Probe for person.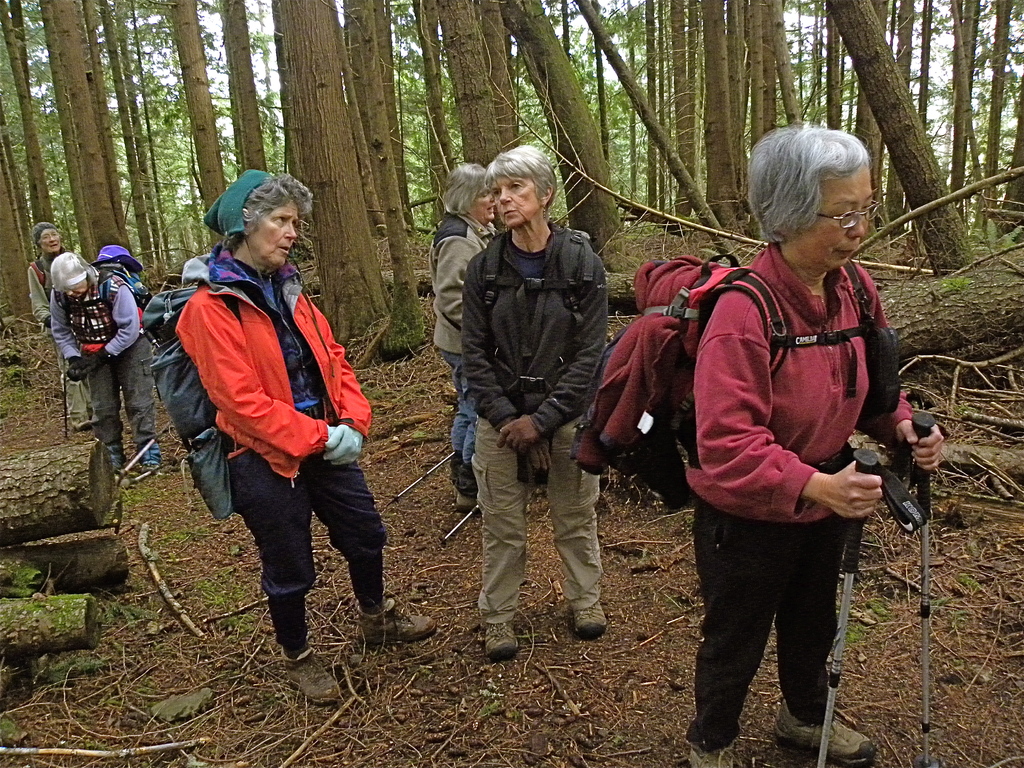
Probe result: [x1=27, y1=221, x2=122, y2=426].
